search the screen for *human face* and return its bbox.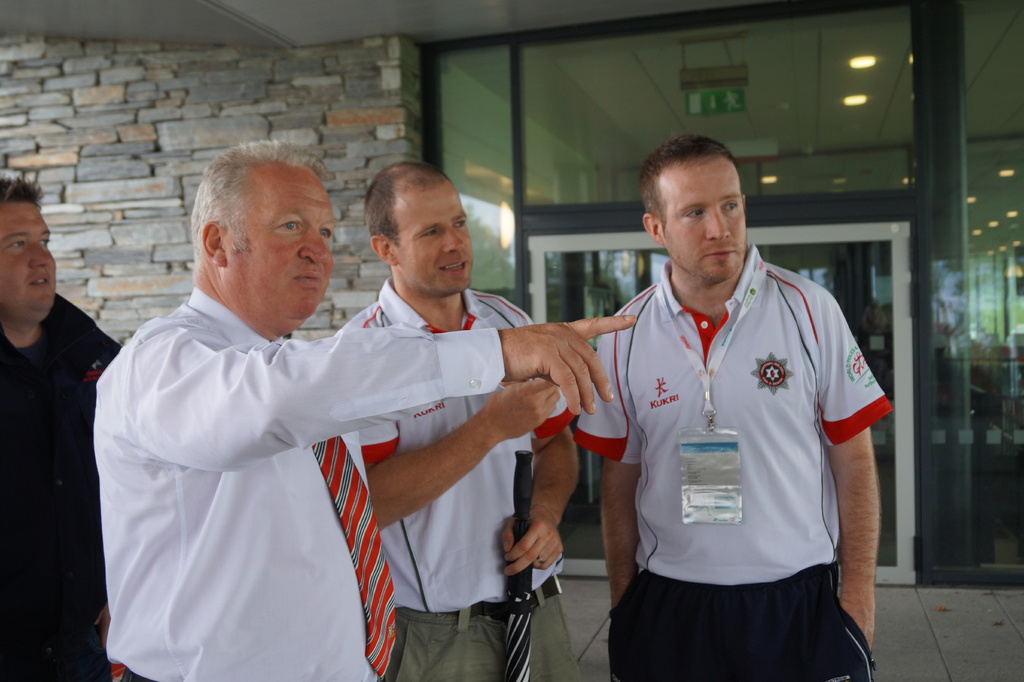
Found: [x1=400, y1=187, x2=470, y2=296].
